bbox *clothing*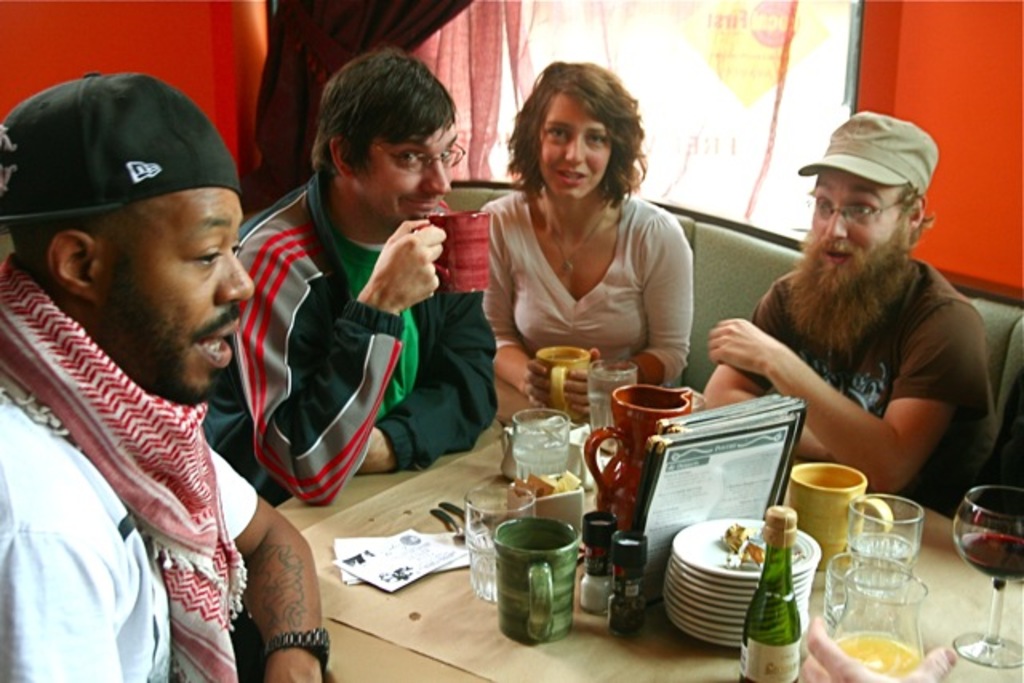
202 178 502 505
